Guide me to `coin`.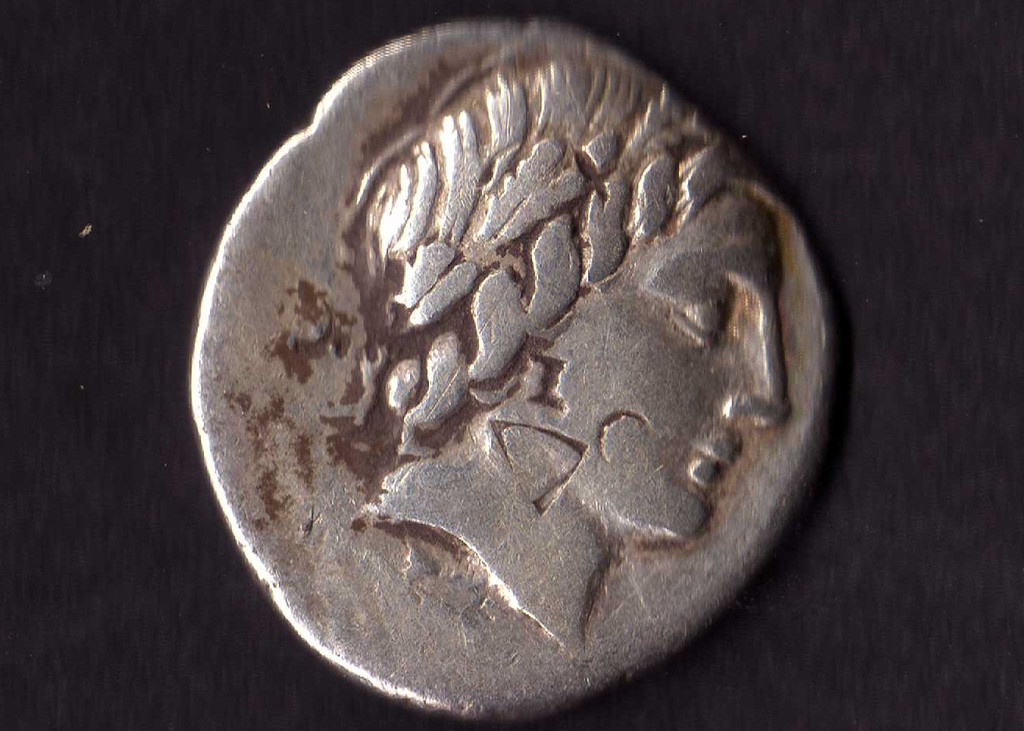
Guidance: x1=190 y1=17 x2=837 y2=723.
